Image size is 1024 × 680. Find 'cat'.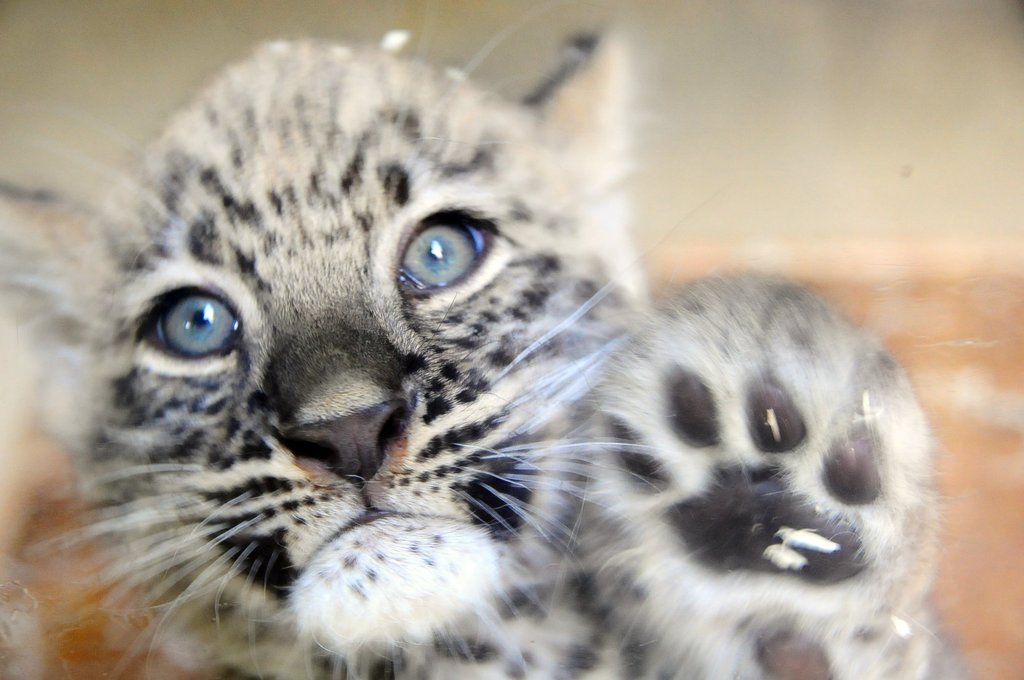
BBox(0, 1, 972, 679).
